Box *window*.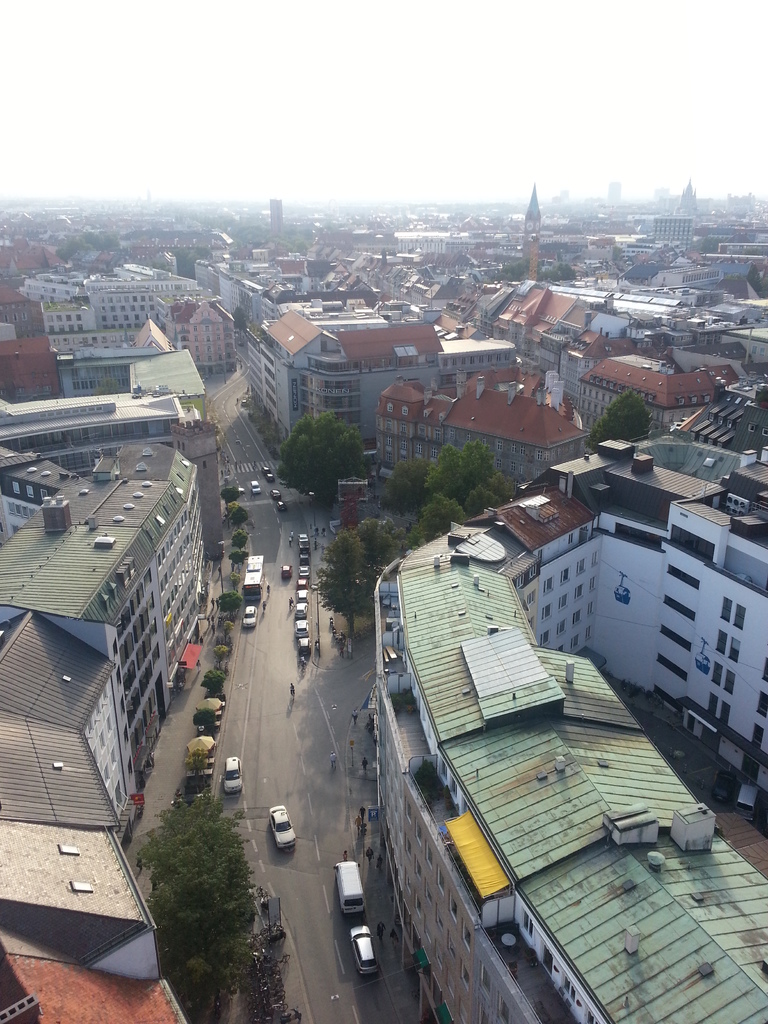
(x1=264, y1=348, x2=278, y2=371).
